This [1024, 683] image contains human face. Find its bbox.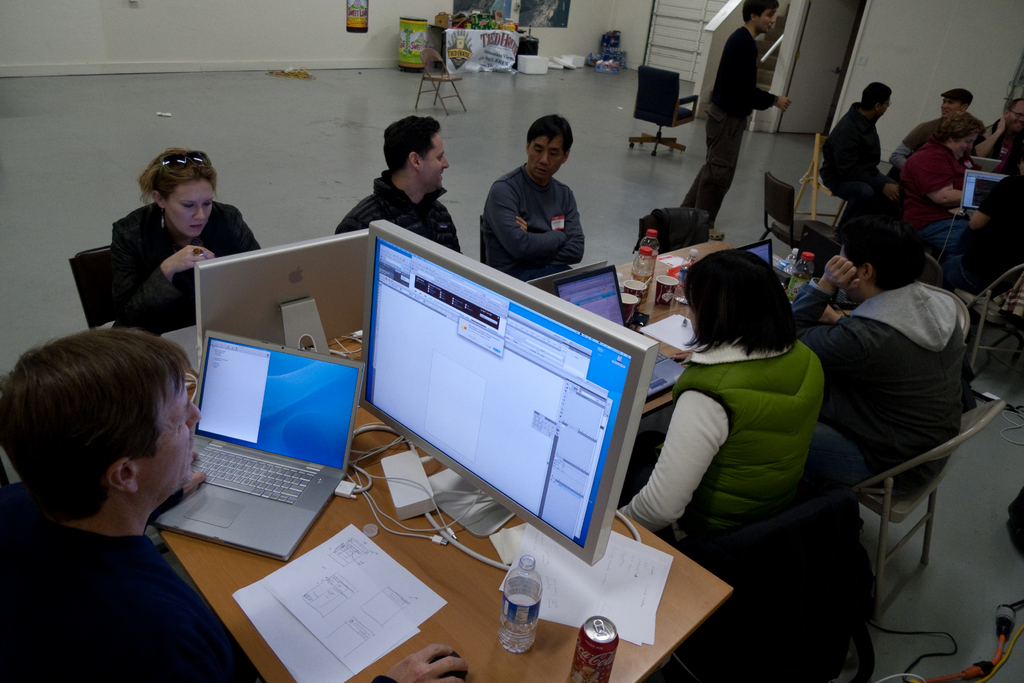
locate(755, 5, 776, 39).
